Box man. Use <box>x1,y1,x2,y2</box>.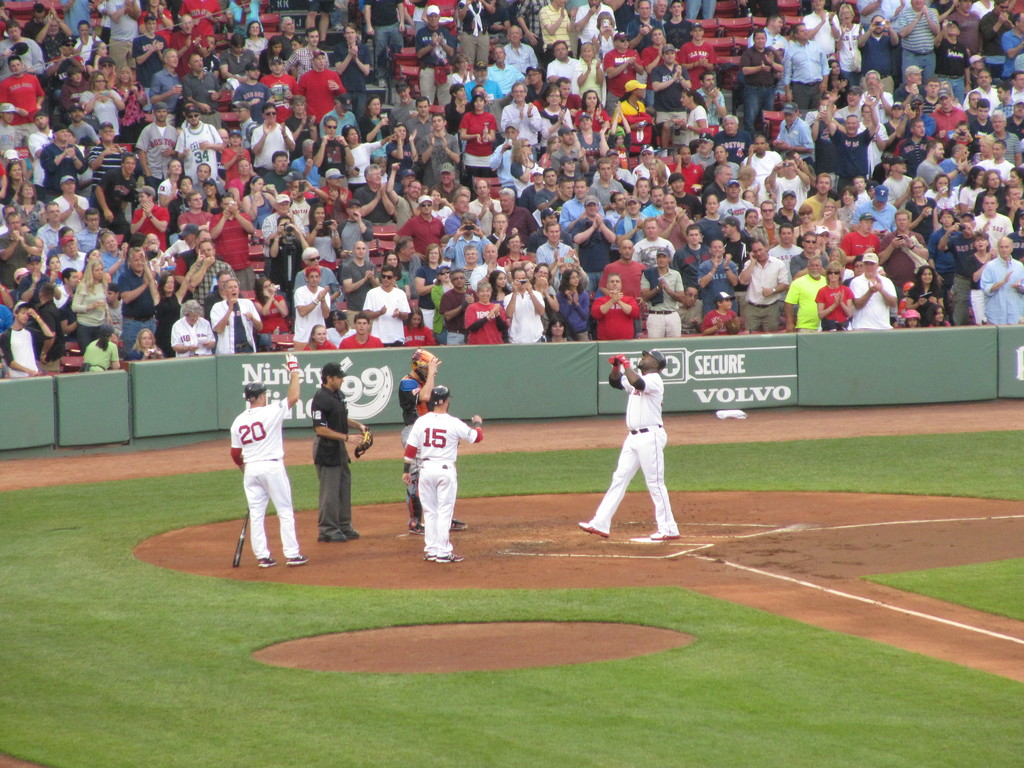
<box>873,208,927,289</box>.
